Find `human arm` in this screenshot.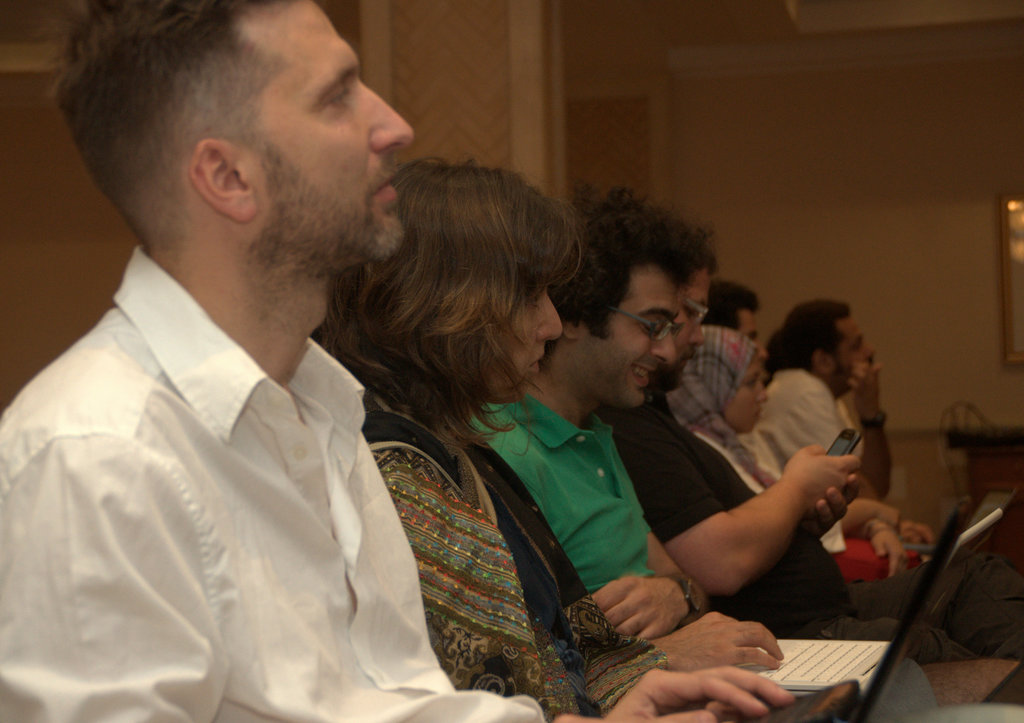
The bounding box for `human arm` is [x1=0, y1=430, x2=225, y2=722].
